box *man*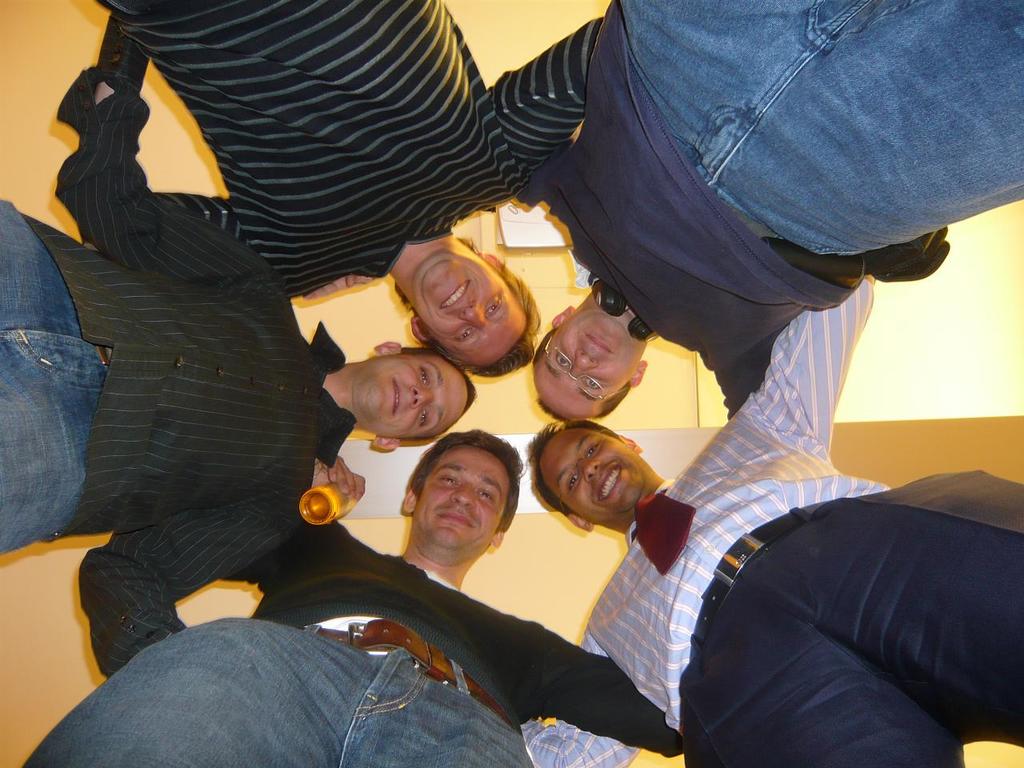
rect(510, 0, 1023, 426)
